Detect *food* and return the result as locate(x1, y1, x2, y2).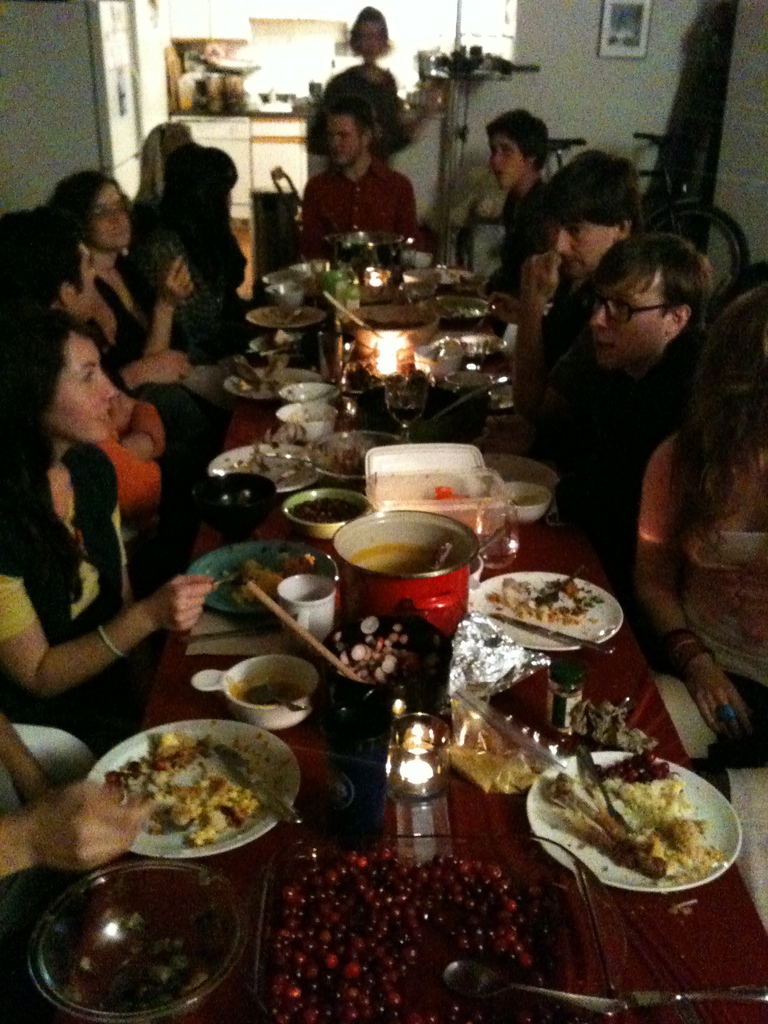
locate(314, 436, 364, 472).
